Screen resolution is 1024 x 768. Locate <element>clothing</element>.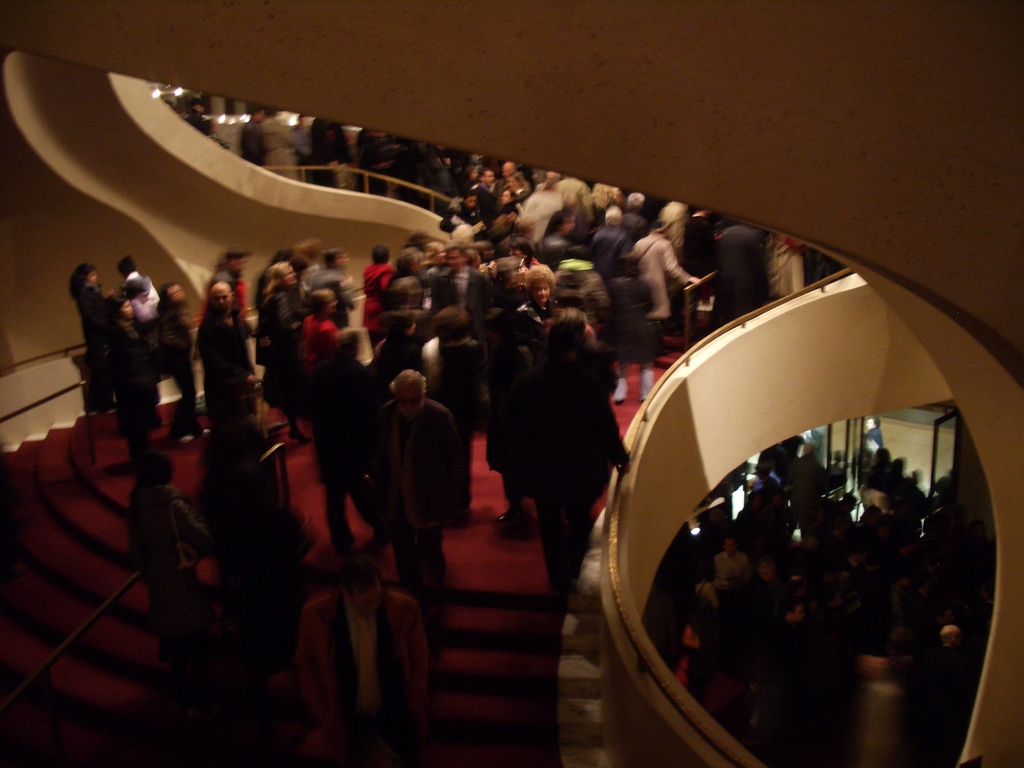
[551,176,593,221].
